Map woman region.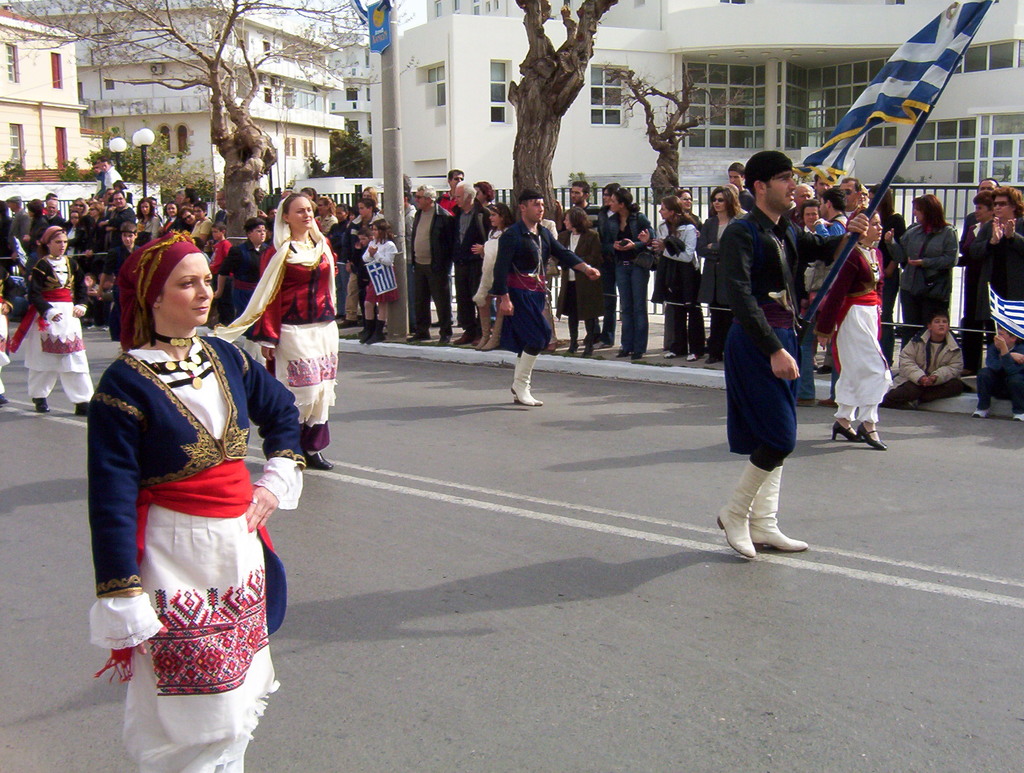
Mapped to 473, 203, 518, 349.
